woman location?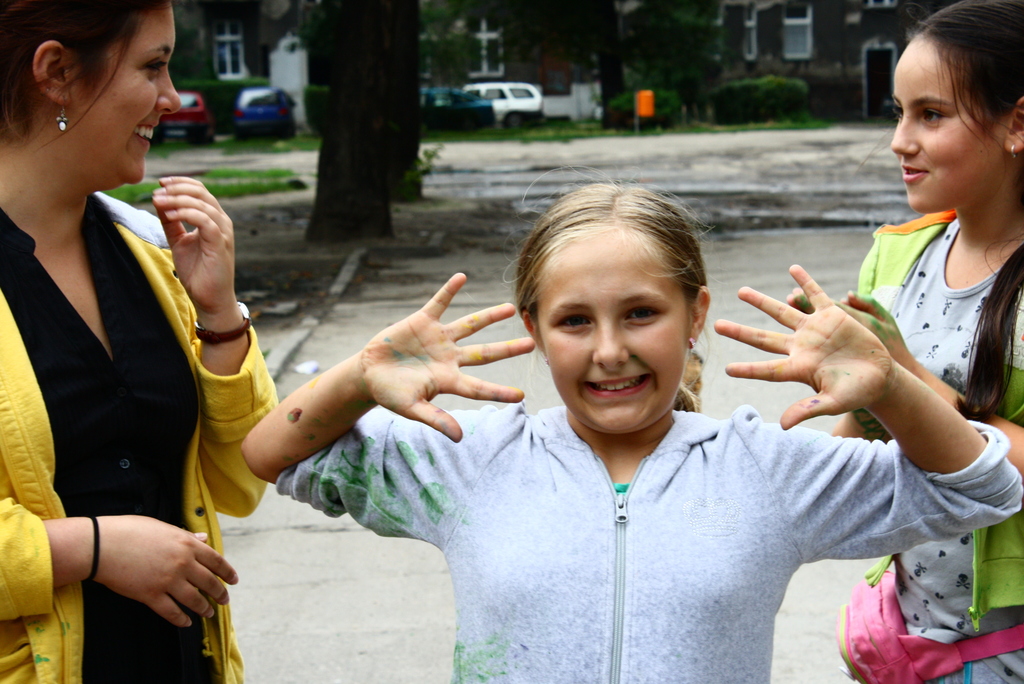
{"x1": 4, "y1": 6, "x2": 253, "y2": 683}
